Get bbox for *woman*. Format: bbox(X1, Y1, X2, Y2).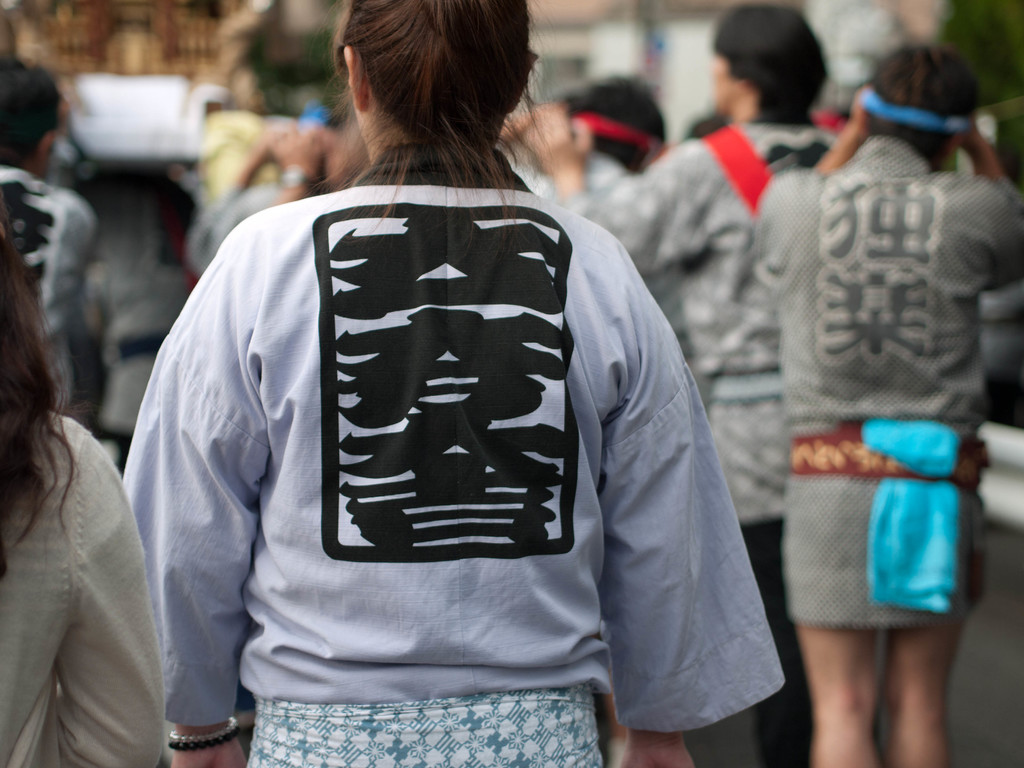
bbox(106, 18, 826, 751).
